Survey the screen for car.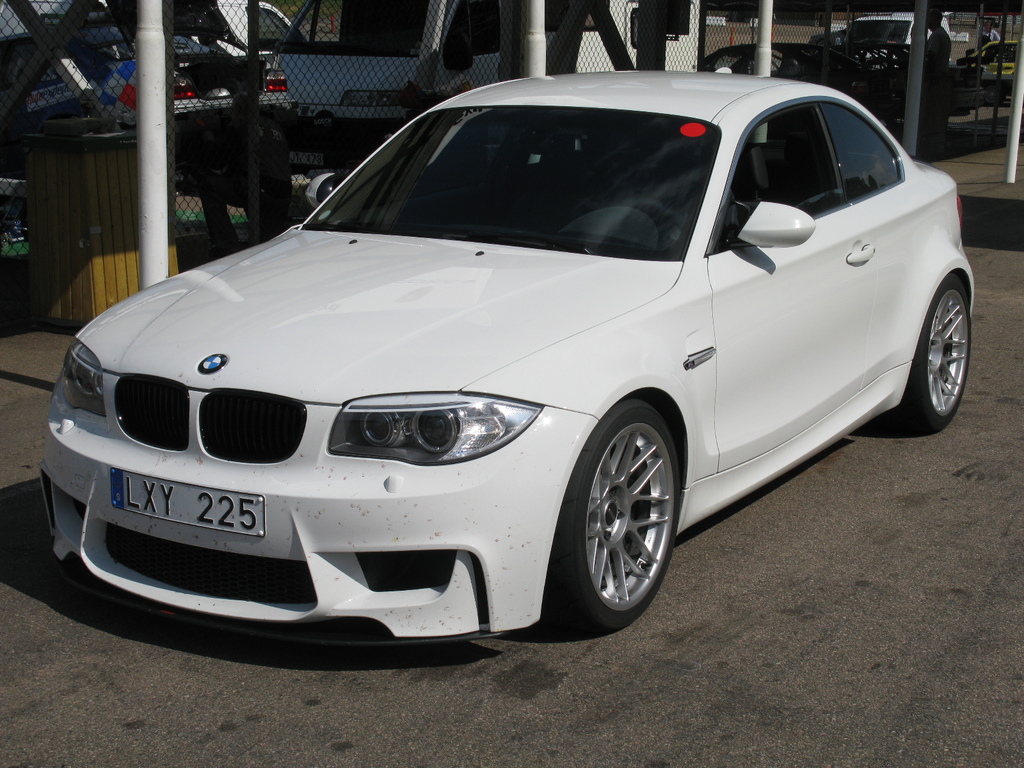
Survey found: 972 36 1023 82.
